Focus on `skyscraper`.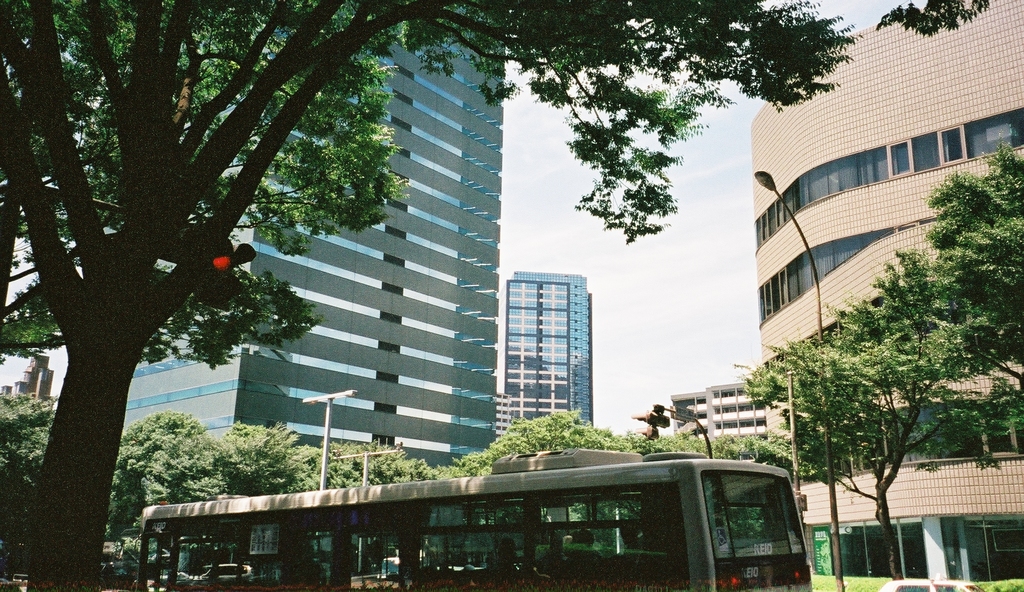
Focused at (left=0, top=0, right=508, bottom=591).
